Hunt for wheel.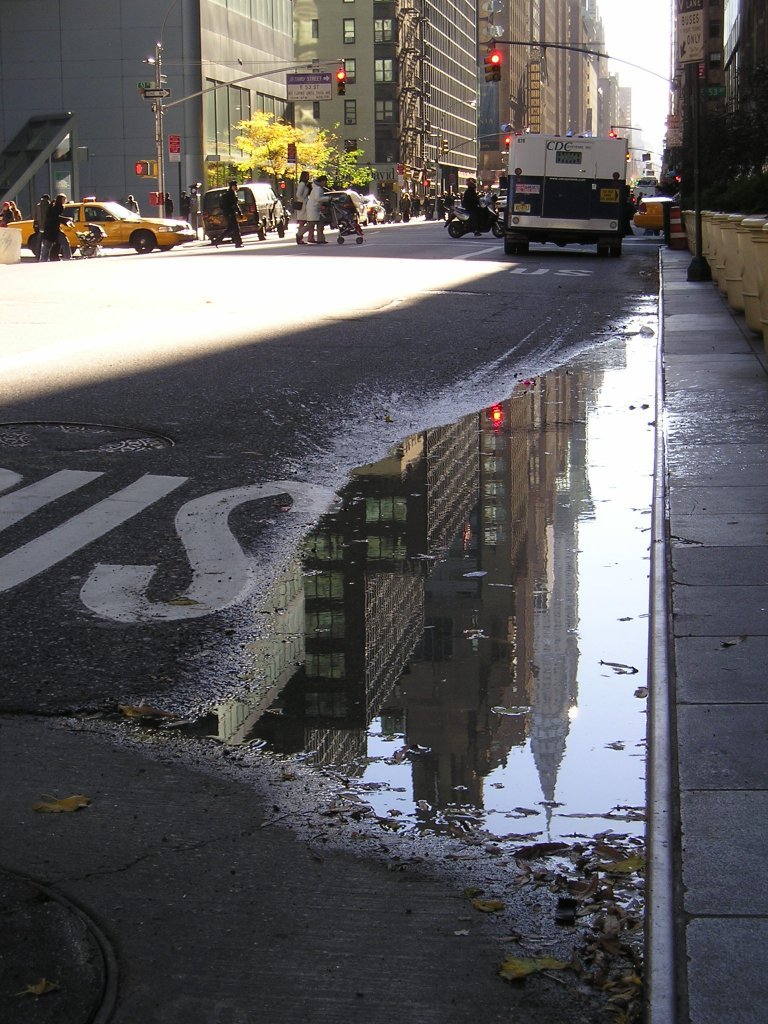
Hunted down at region(153, 245, 169, 252).
